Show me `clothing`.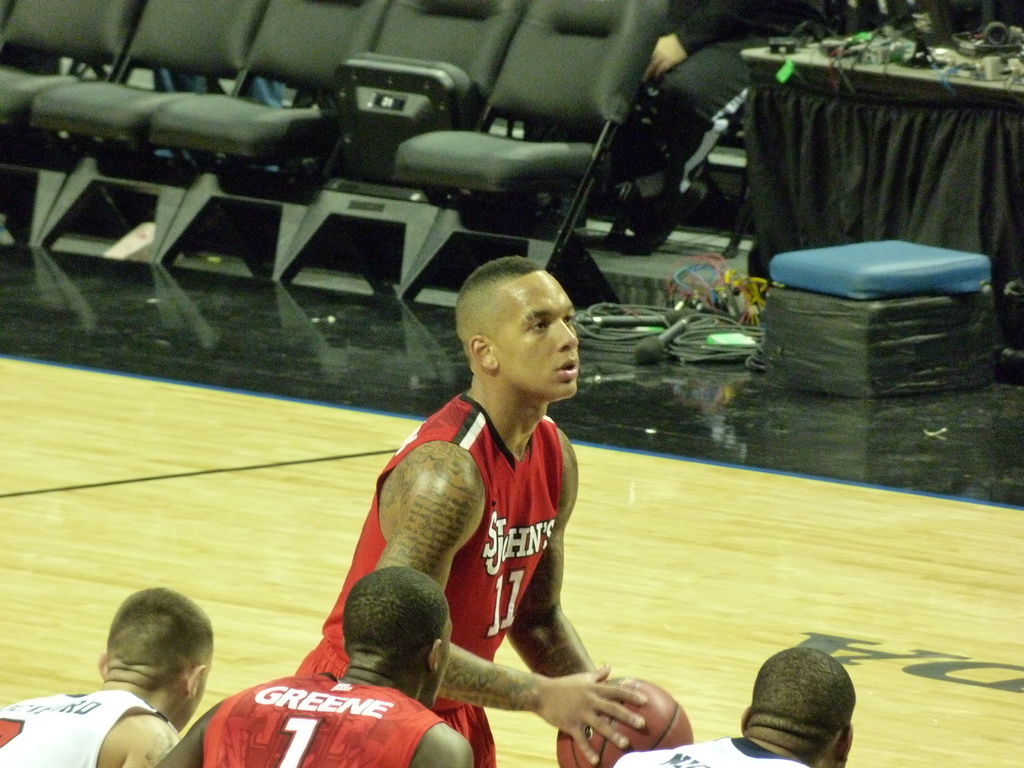
`clothing` is here: box(301, 390, 572, 767).
